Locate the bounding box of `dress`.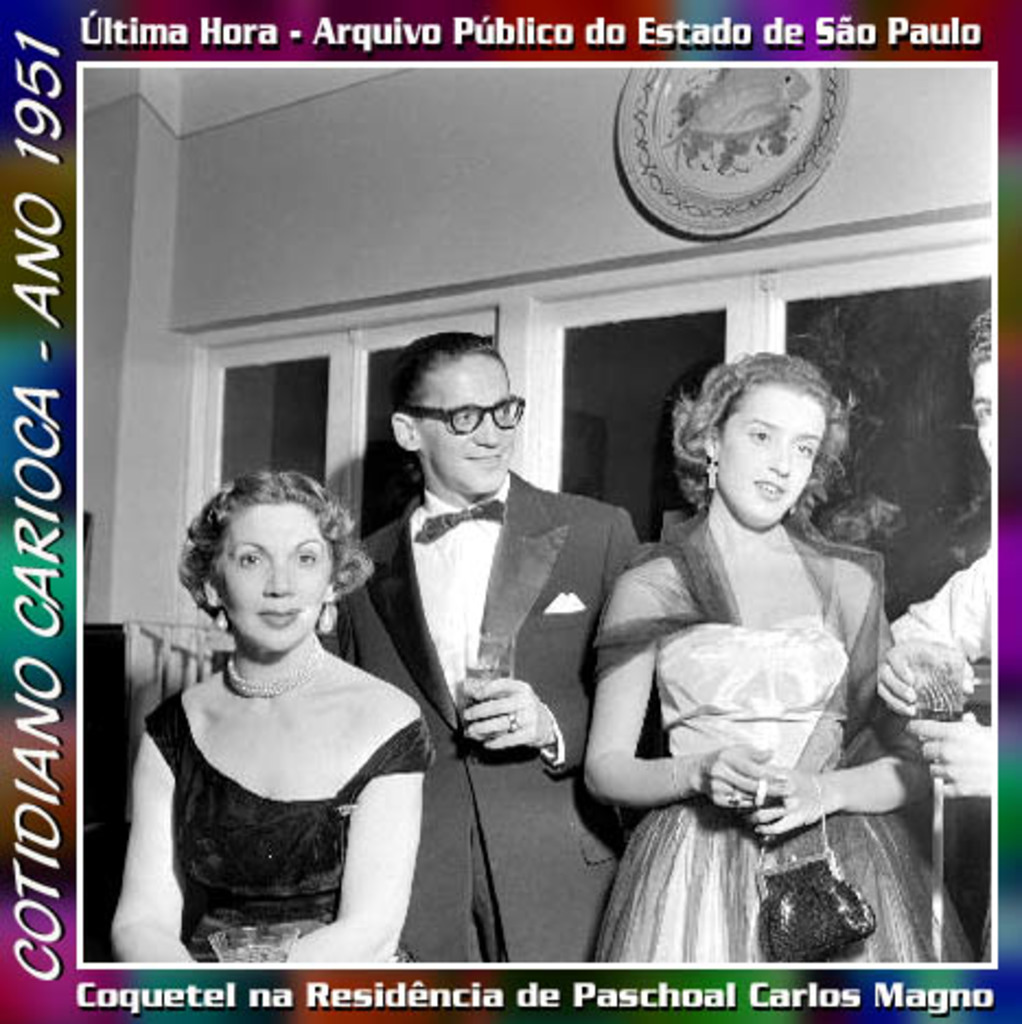
Bounding box: BBox(567, 462, 937, 985).
